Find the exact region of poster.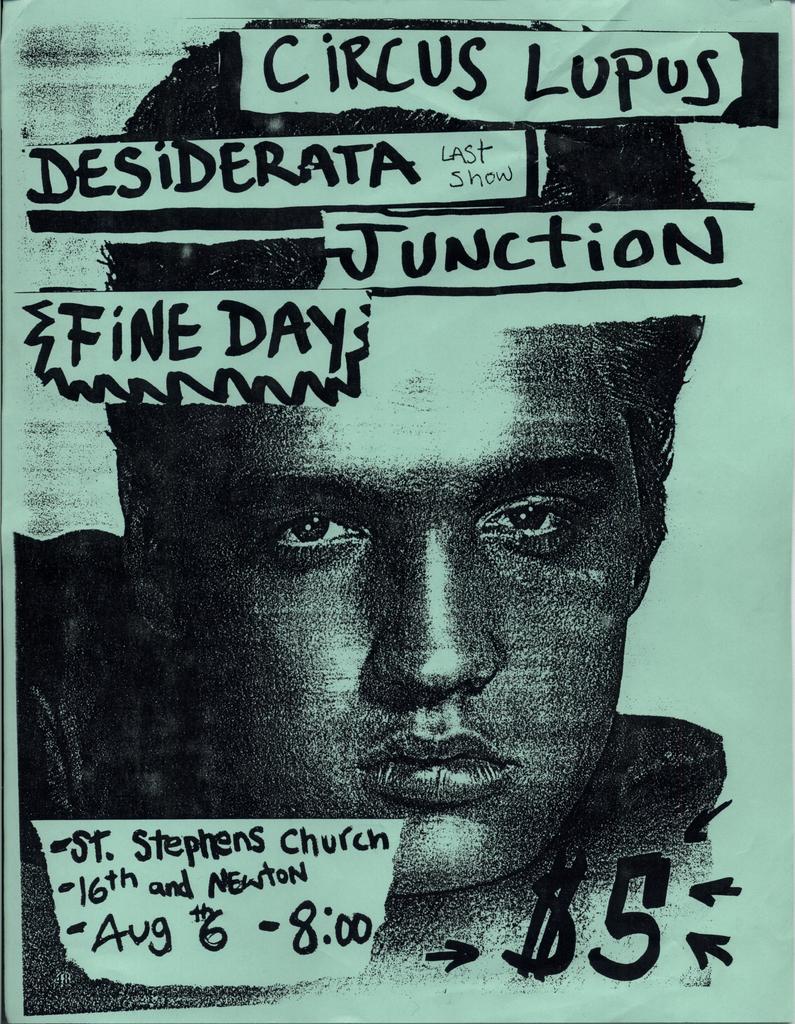
Exact region: 3, 0, 794, 1023.
